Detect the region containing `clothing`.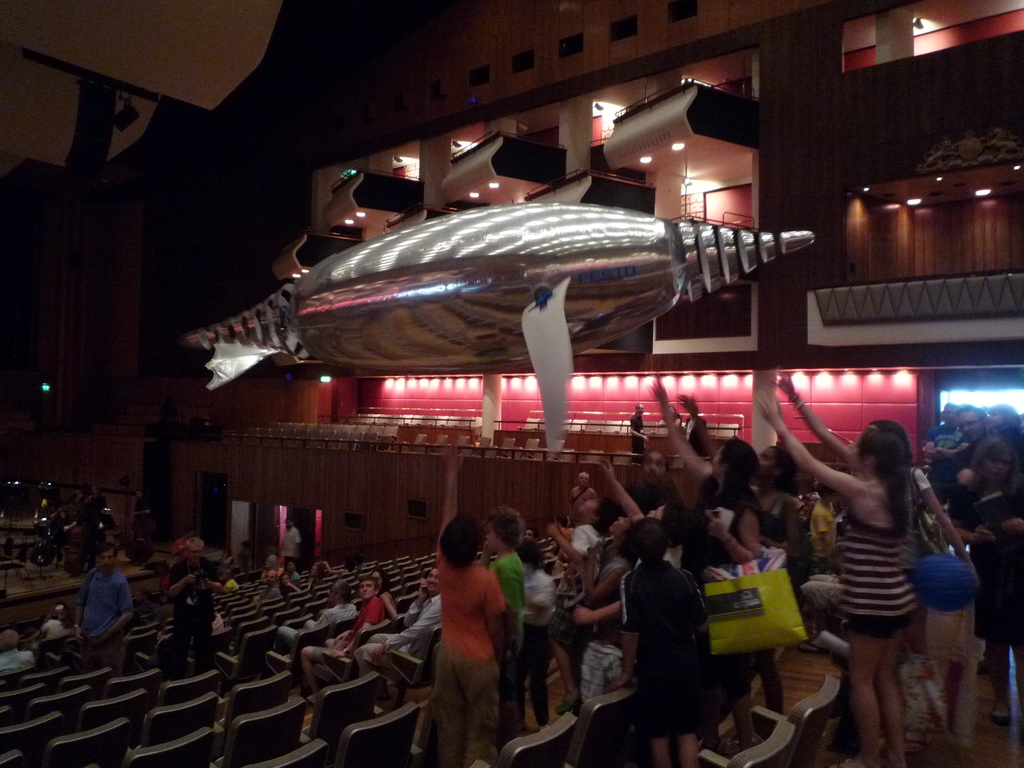
[left=689, top=413, right=708, bottom=455].
